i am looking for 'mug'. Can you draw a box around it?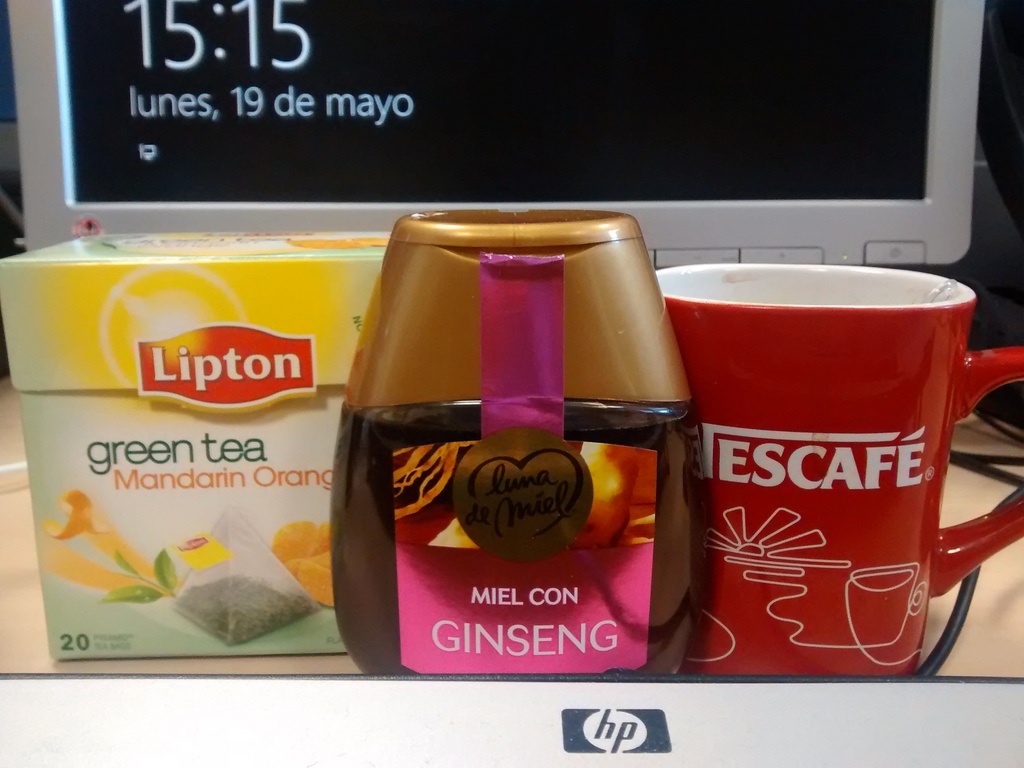
Sure, the bounding box is <bbox>659, 264, 1023, 675</bbox>.
